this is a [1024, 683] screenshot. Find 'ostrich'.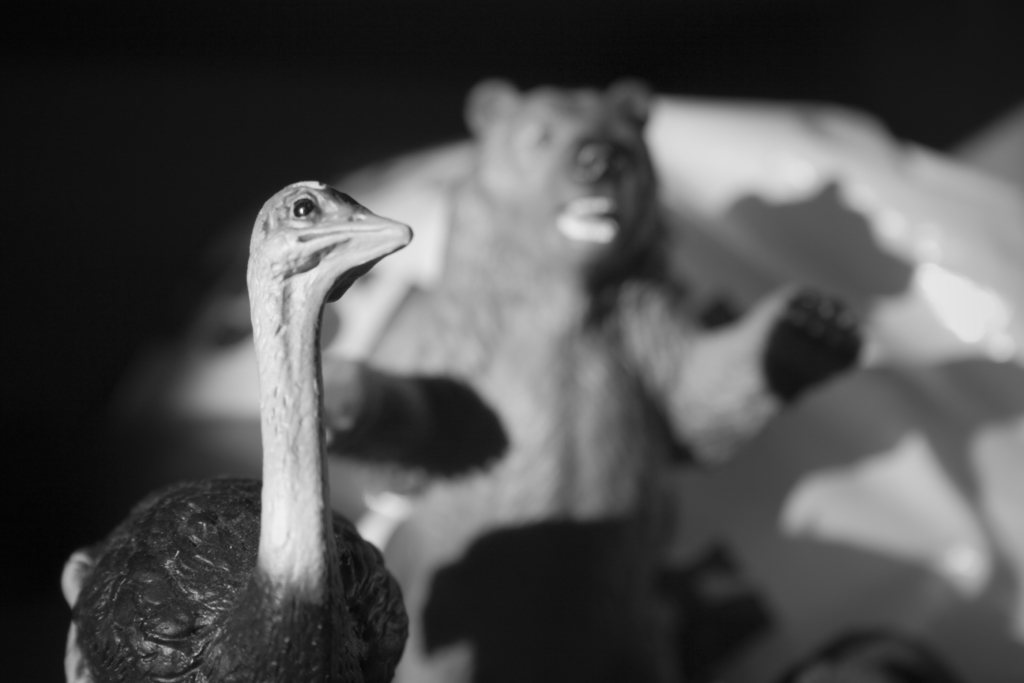
Bounding box: box=[63, 163, 424, 682].
